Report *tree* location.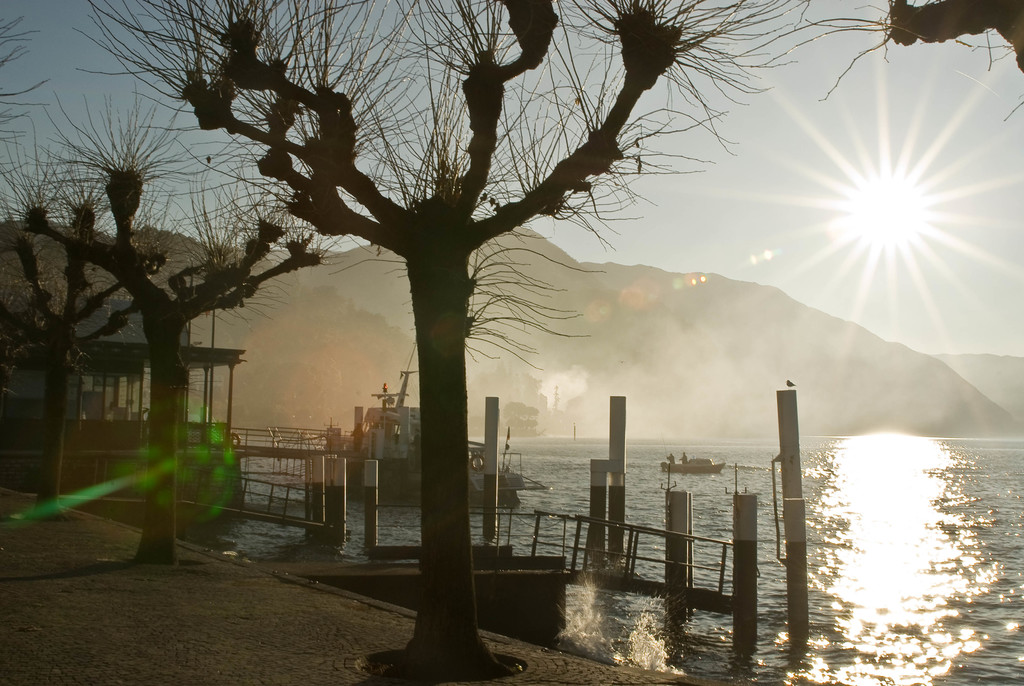
Report: region(5, 75, 333, 562).
